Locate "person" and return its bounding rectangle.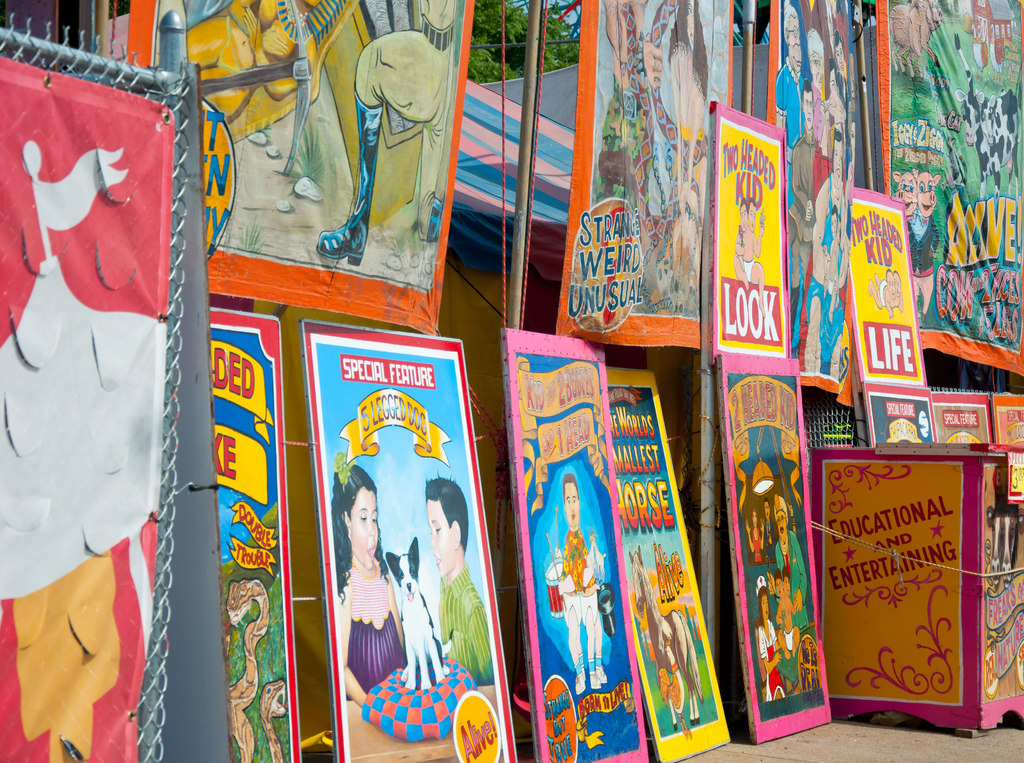
left=772, top=0, right=805, bottom=278.
